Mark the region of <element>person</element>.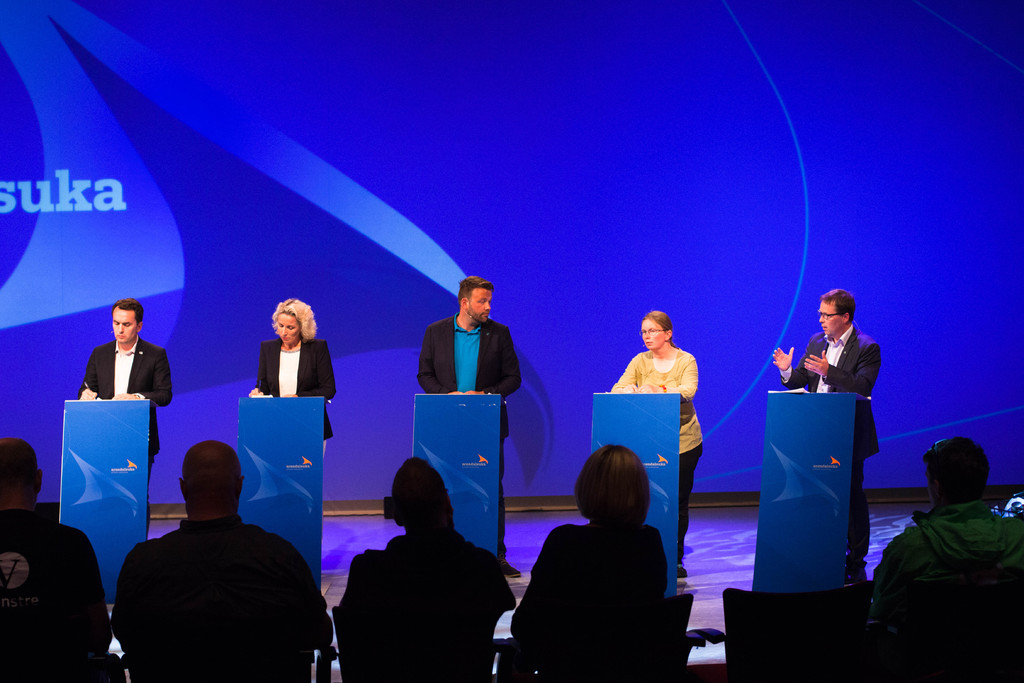
Region: (0, 441, 121, 682).
